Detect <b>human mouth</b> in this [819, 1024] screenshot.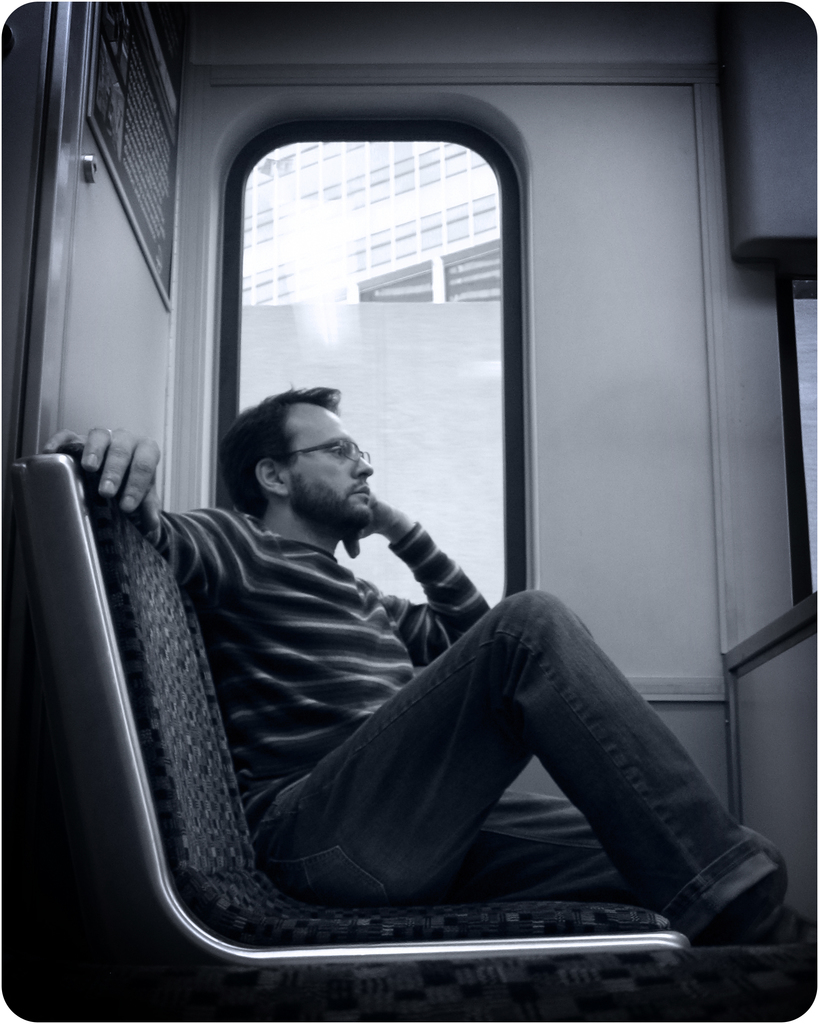
Detection: BBox(353, 484, 369, 498).
